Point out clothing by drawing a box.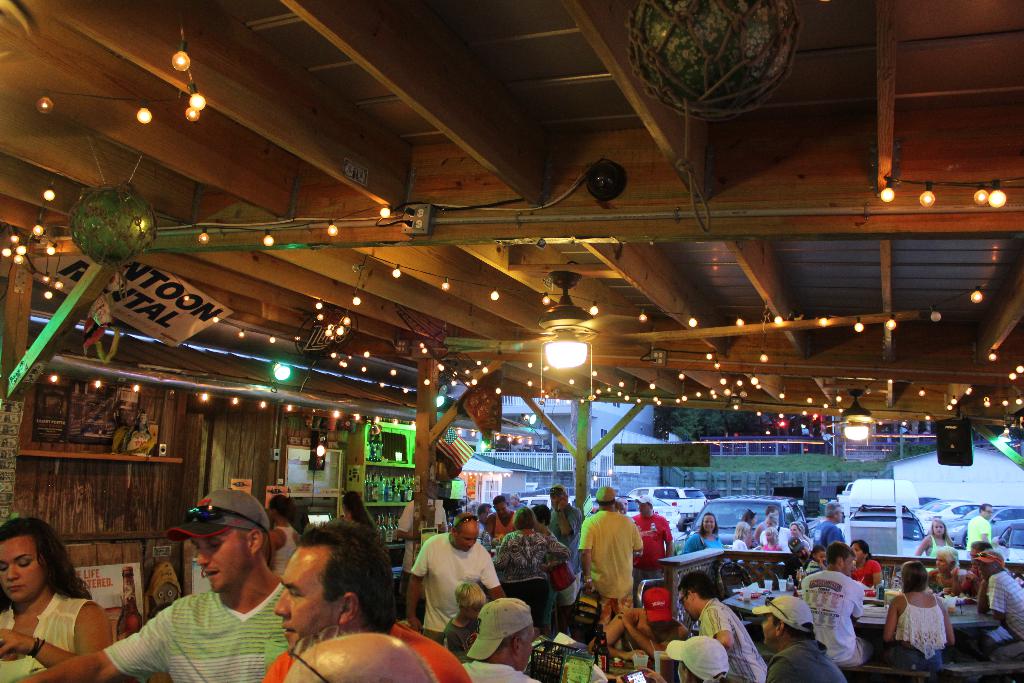
{"x1": 987, "y1": 576, "x2": 1023, "y2": 639}.
